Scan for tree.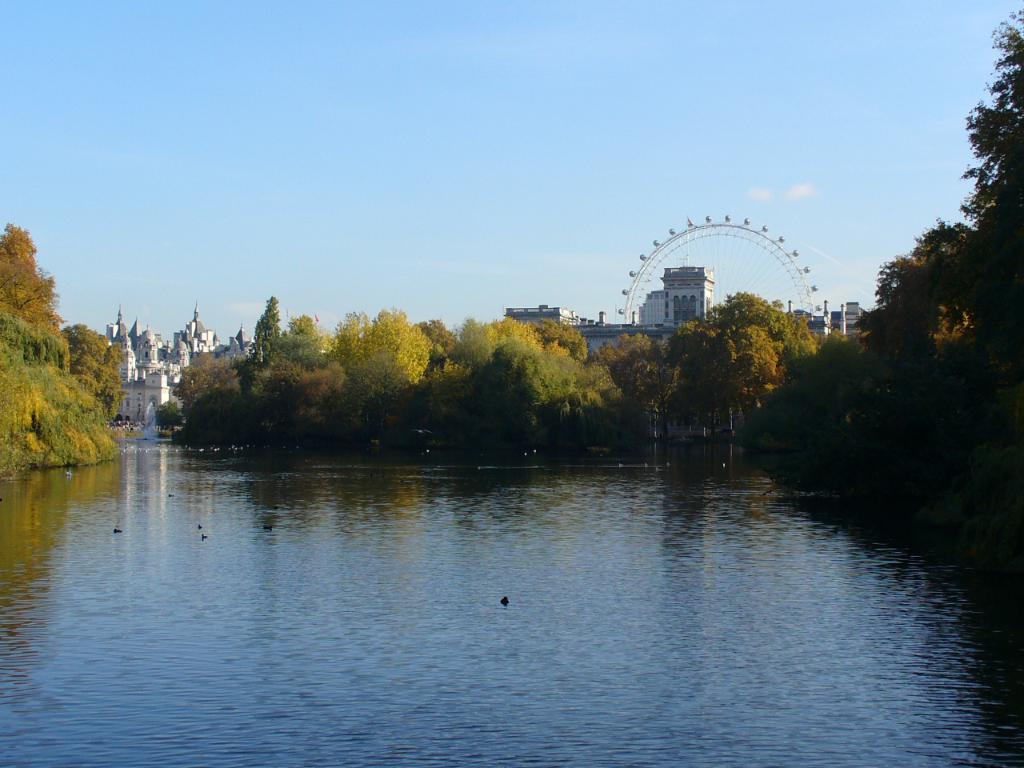
Scan result: [446, 314, 551, 426].
